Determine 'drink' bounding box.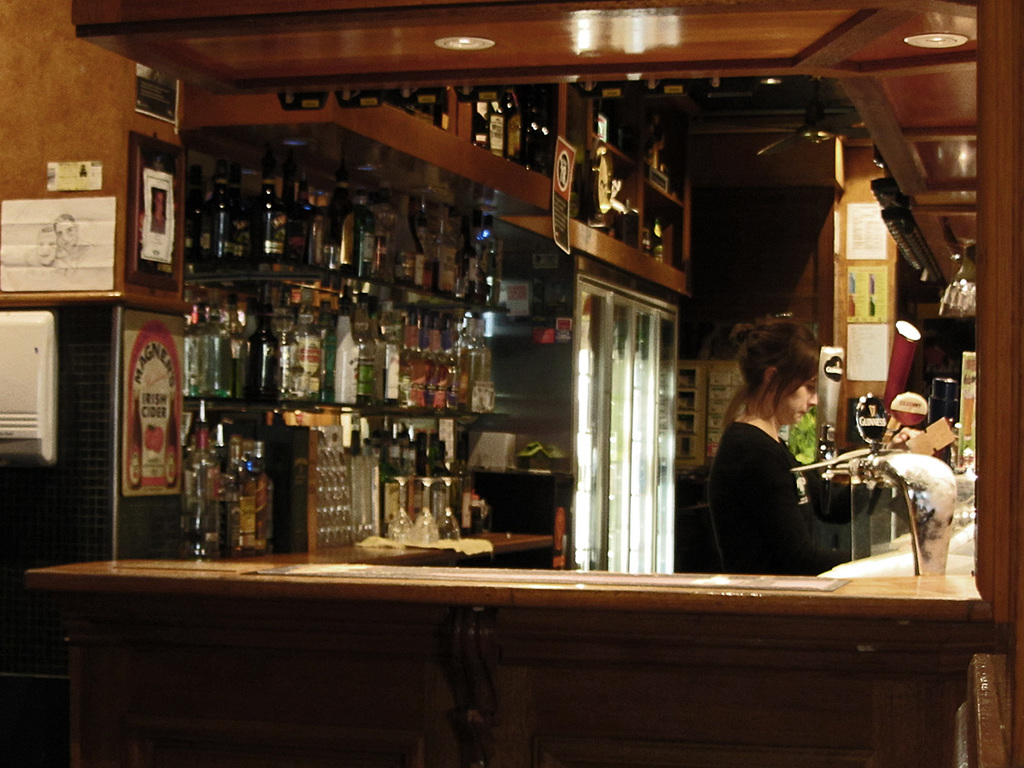
Determined: x1=282, y1=166, x2=309, y2=265.
